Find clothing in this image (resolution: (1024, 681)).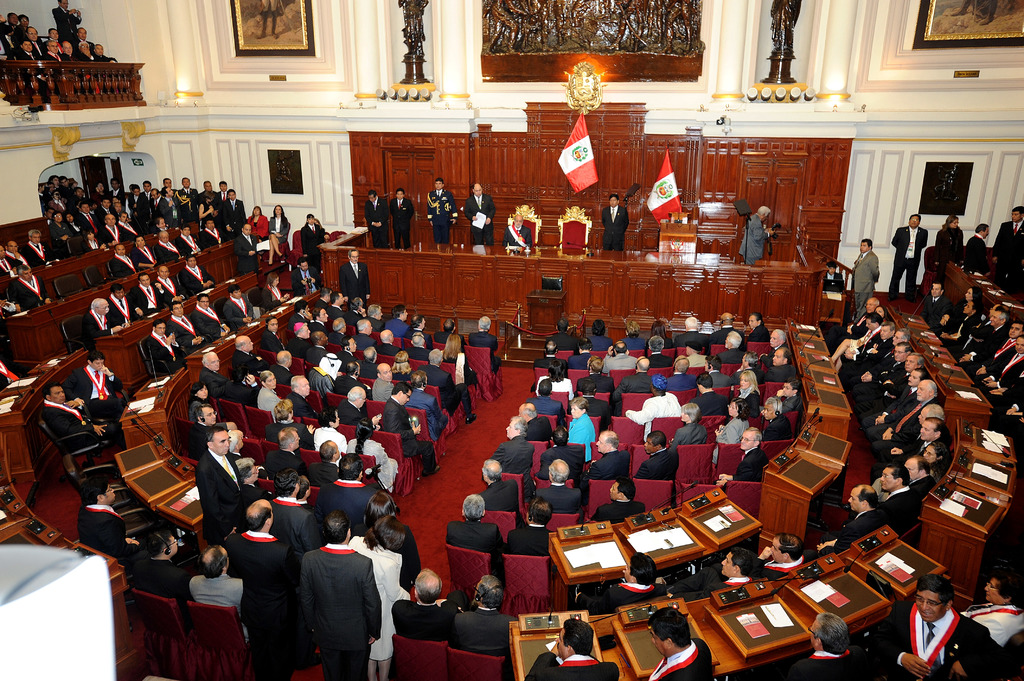
107,289,141,319.
